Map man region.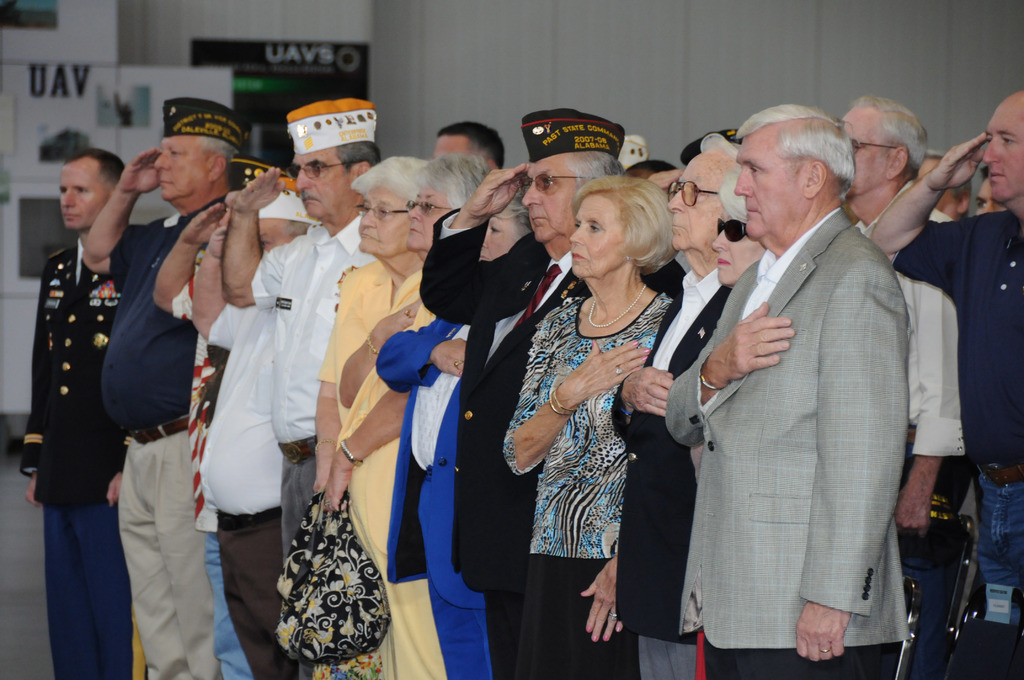
Mapped to pyautogui.locateOnScreen(920, 149, 971, 214).
